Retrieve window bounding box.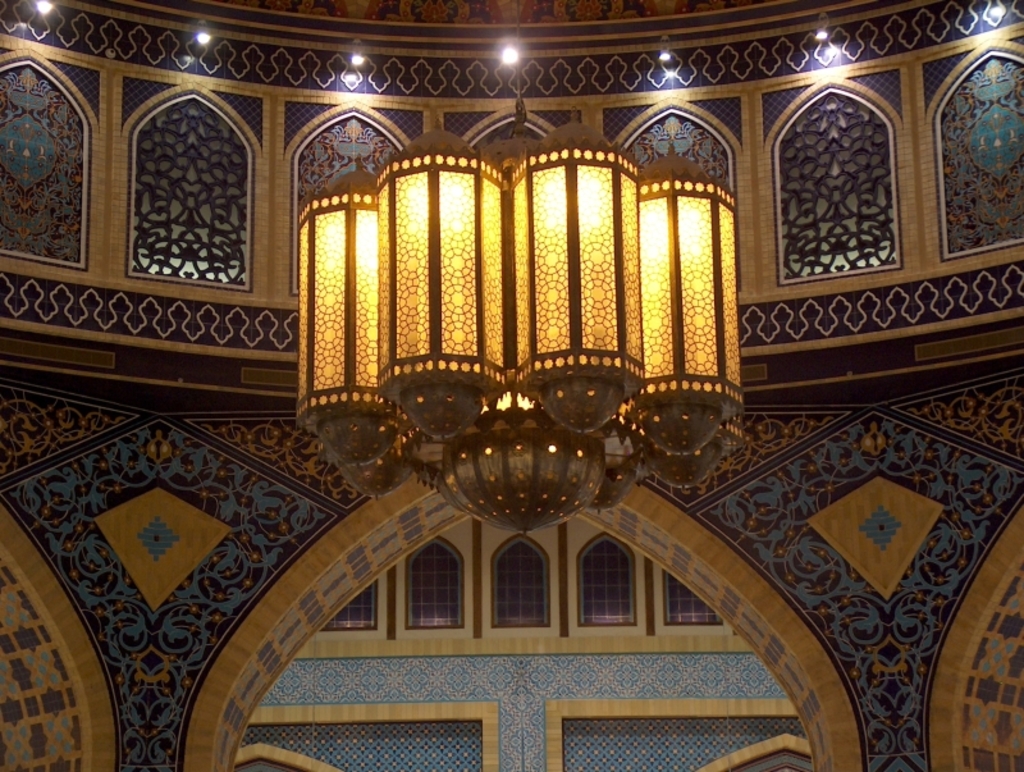
Bounding box: [315, 577, 384, 634].
